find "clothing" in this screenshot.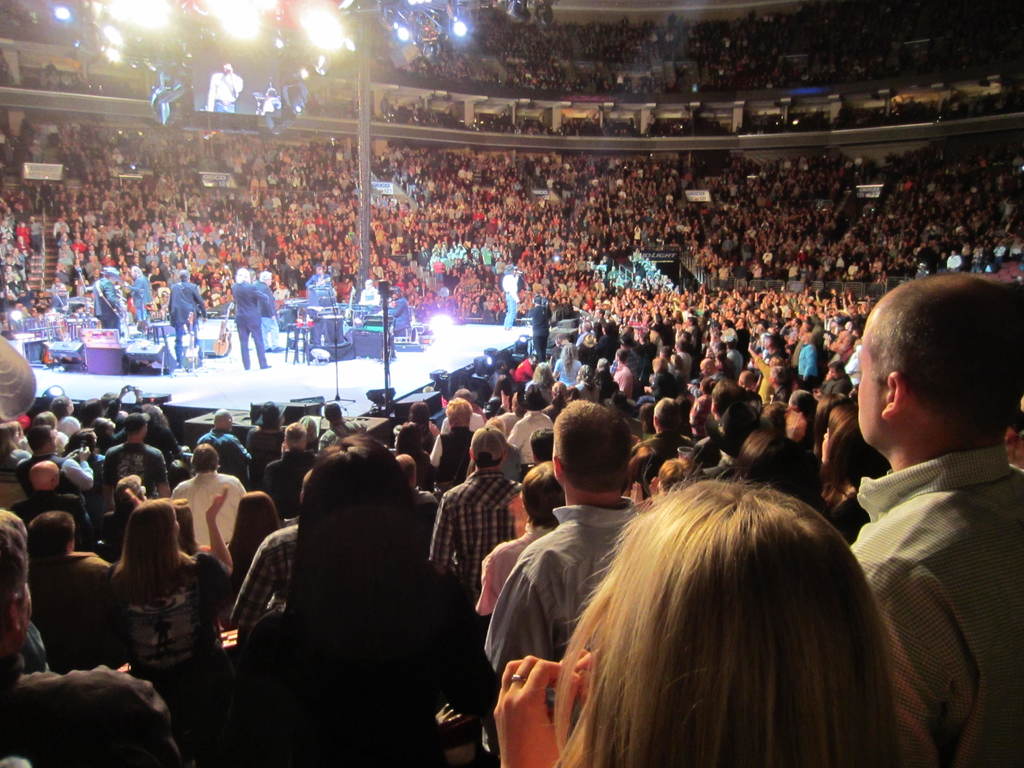
The bounding box for "clothing" is [left=796, top=340, right=819, bottom=385].
